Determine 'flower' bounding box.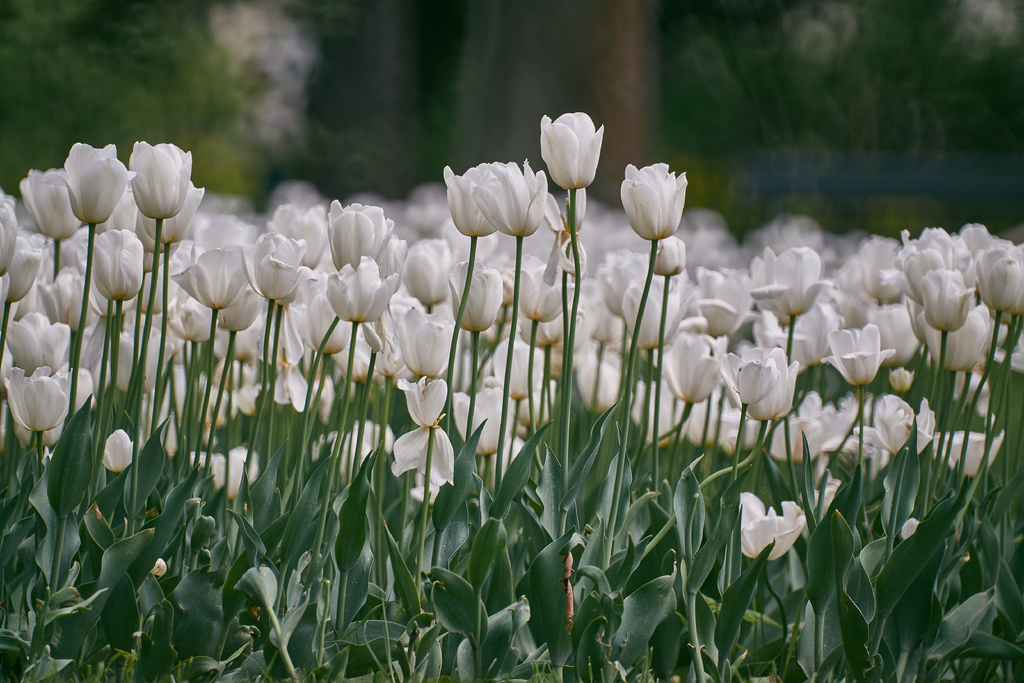
Determined: [449,260,503,333].
